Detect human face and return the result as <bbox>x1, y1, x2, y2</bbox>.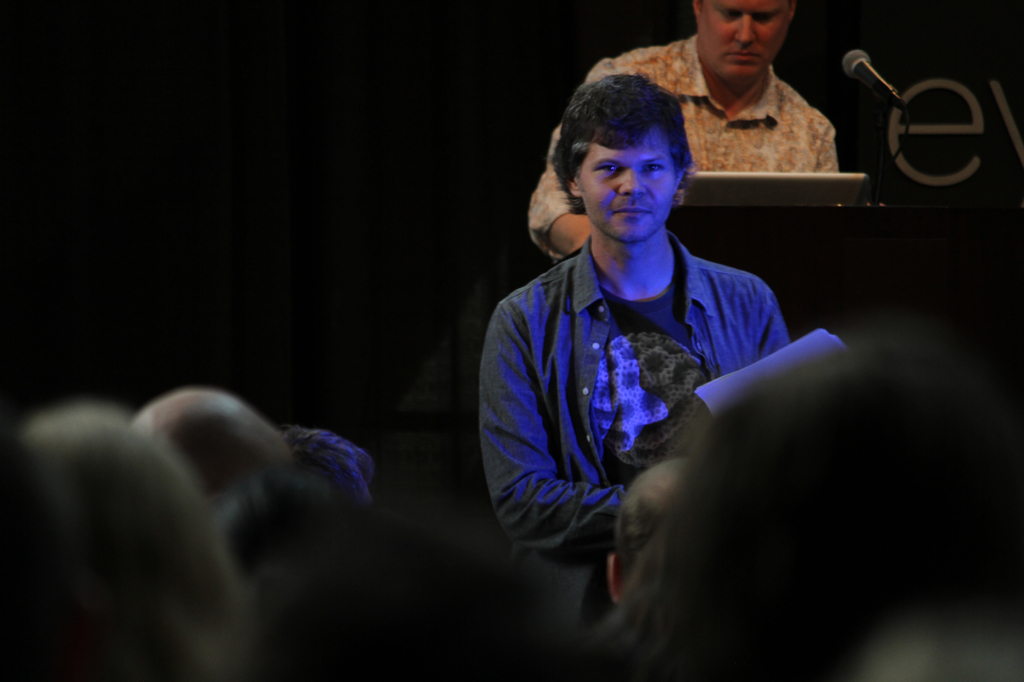
<bbox>578, 132, 683, 239</bbox>.
